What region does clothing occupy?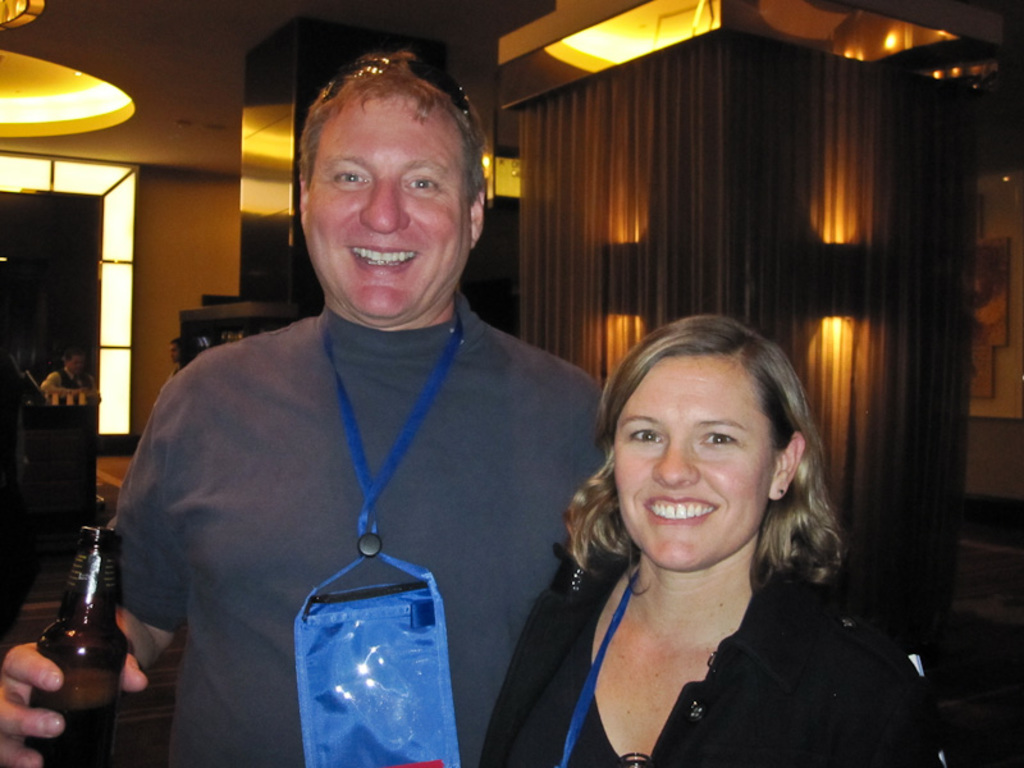
{"x1": 40, "y1": 367, "x2": 105, "y2": 389}.
